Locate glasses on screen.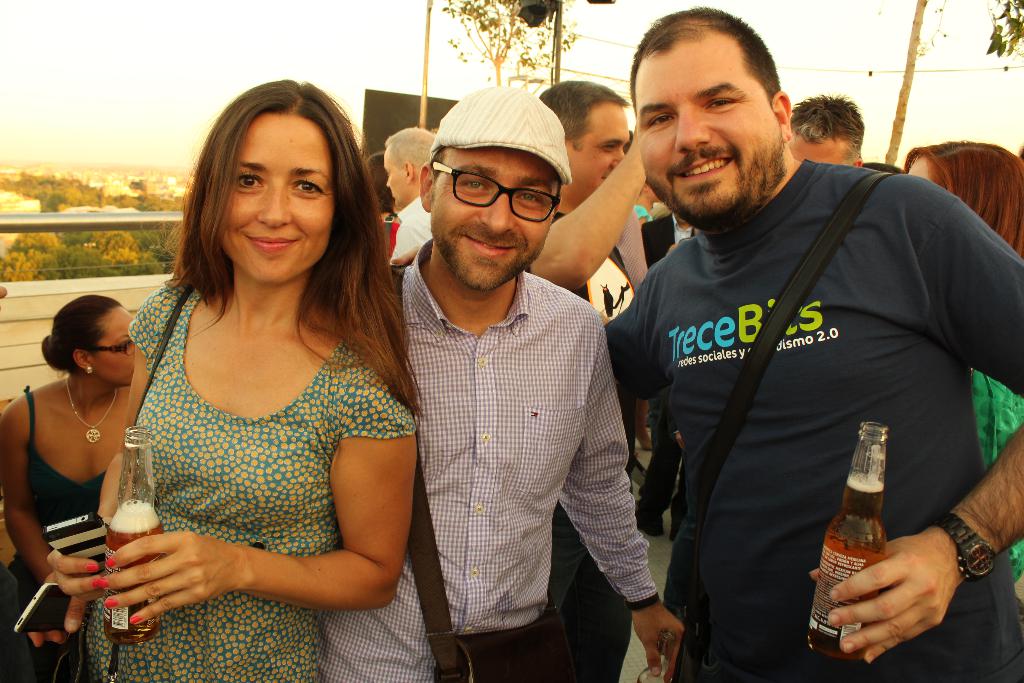
On screen at 90 339 138 358.
